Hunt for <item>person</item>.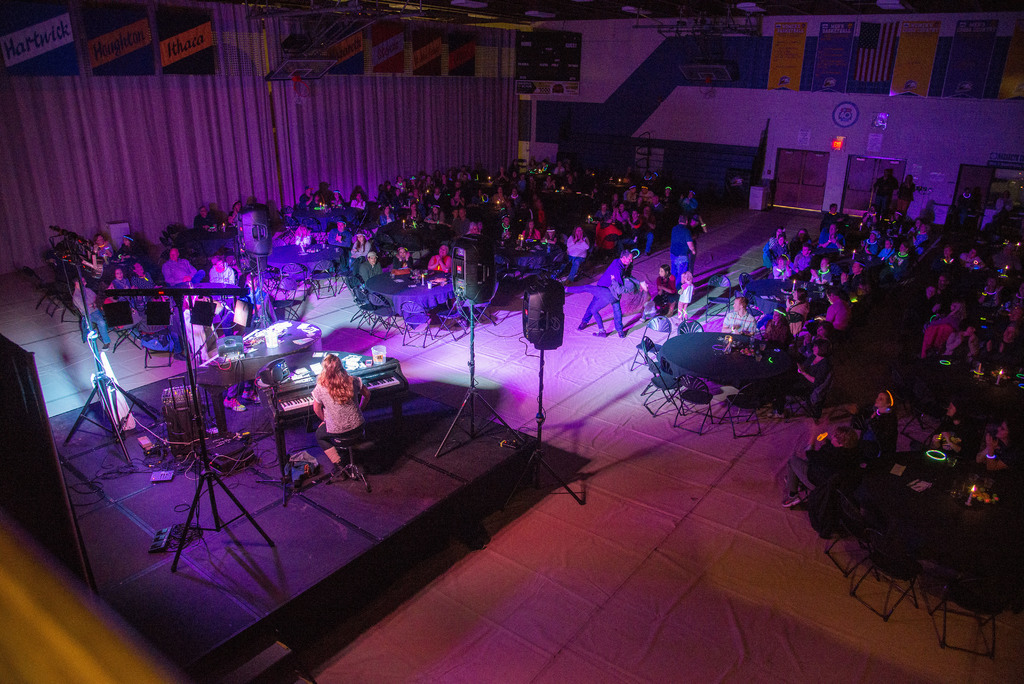
Hunted down at pyautogui.locateOnScreen(509, 173, 518, 186).
